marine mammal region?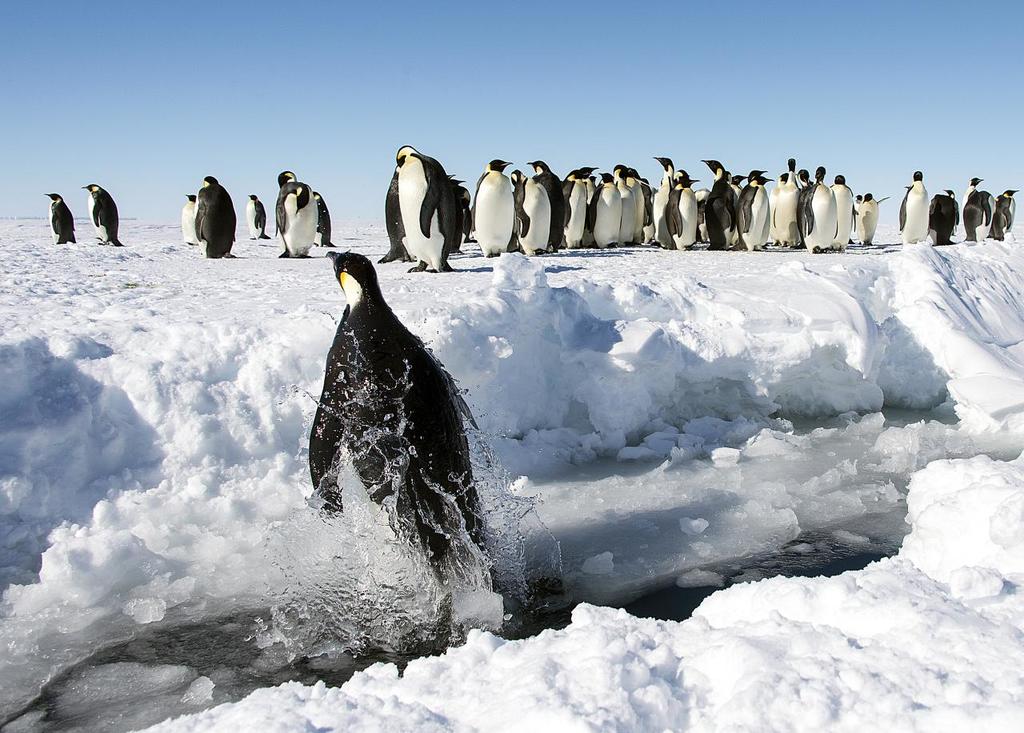
<region>196, 176, 239, 258</region>
